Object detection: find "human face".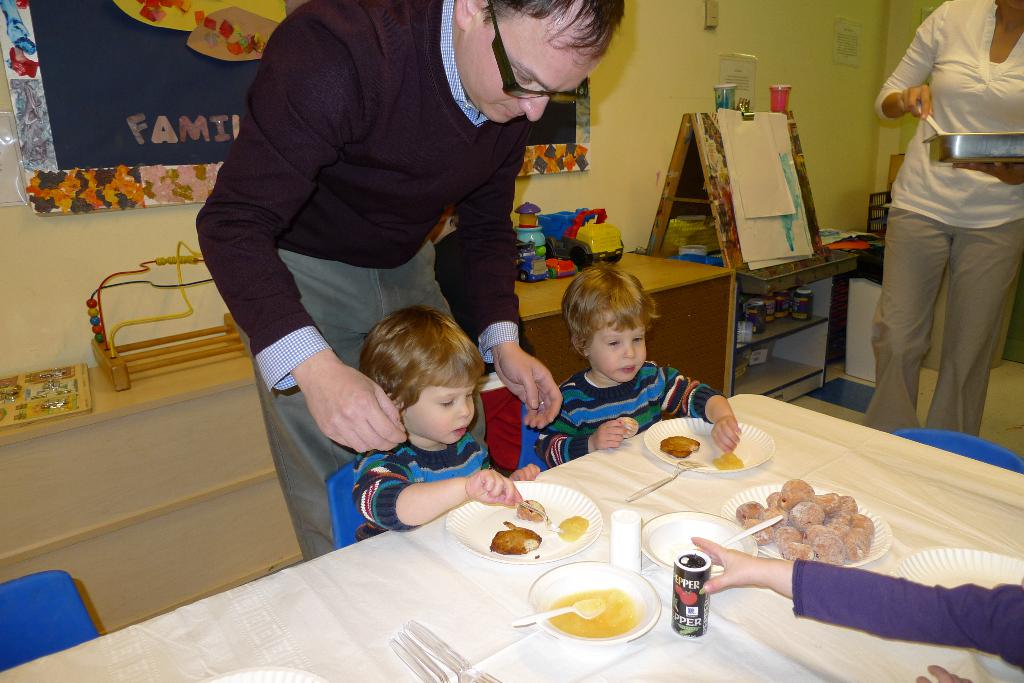
box(583, 319, 639, 383).
